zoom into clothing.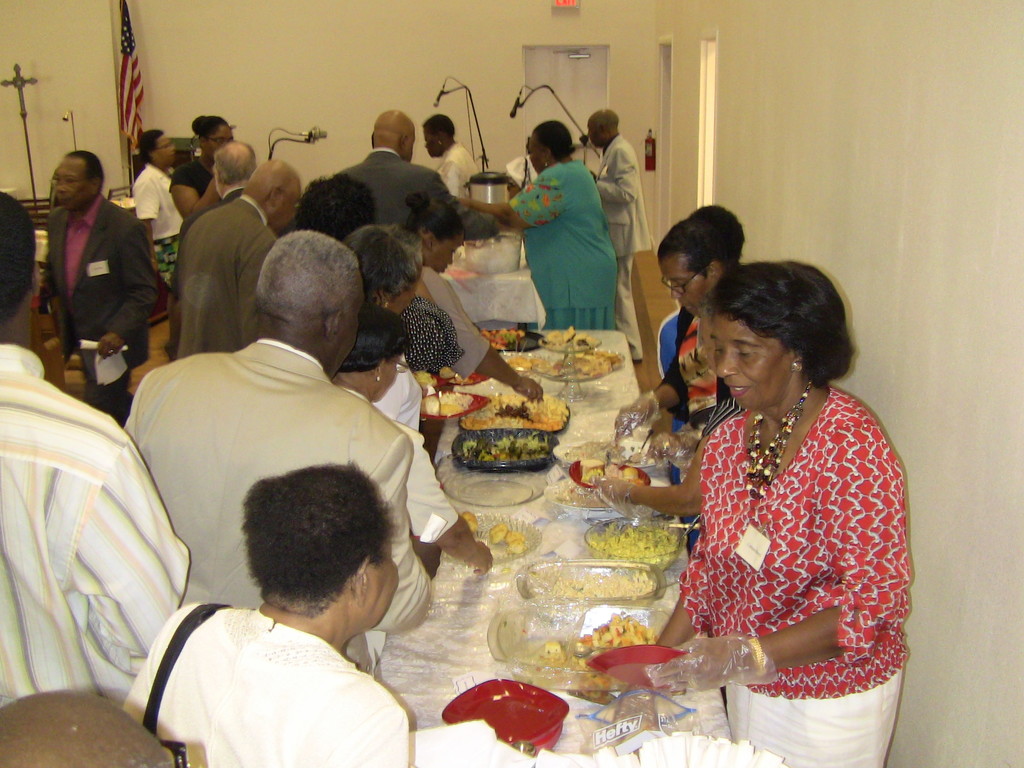
Zoom target: Rect(658, 298, 747, 444).
